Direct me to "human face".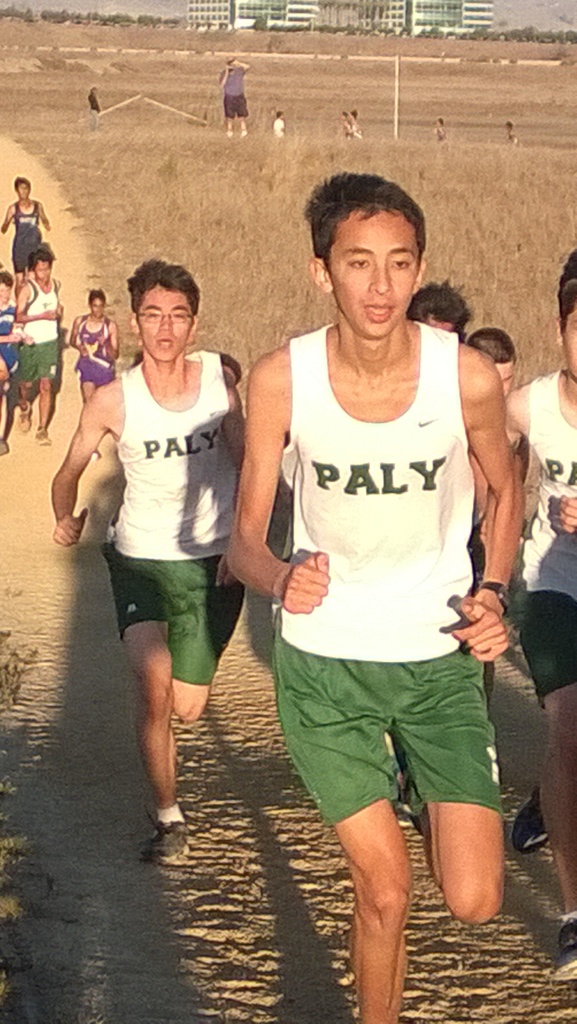
Direction: 15,181,29,199.
